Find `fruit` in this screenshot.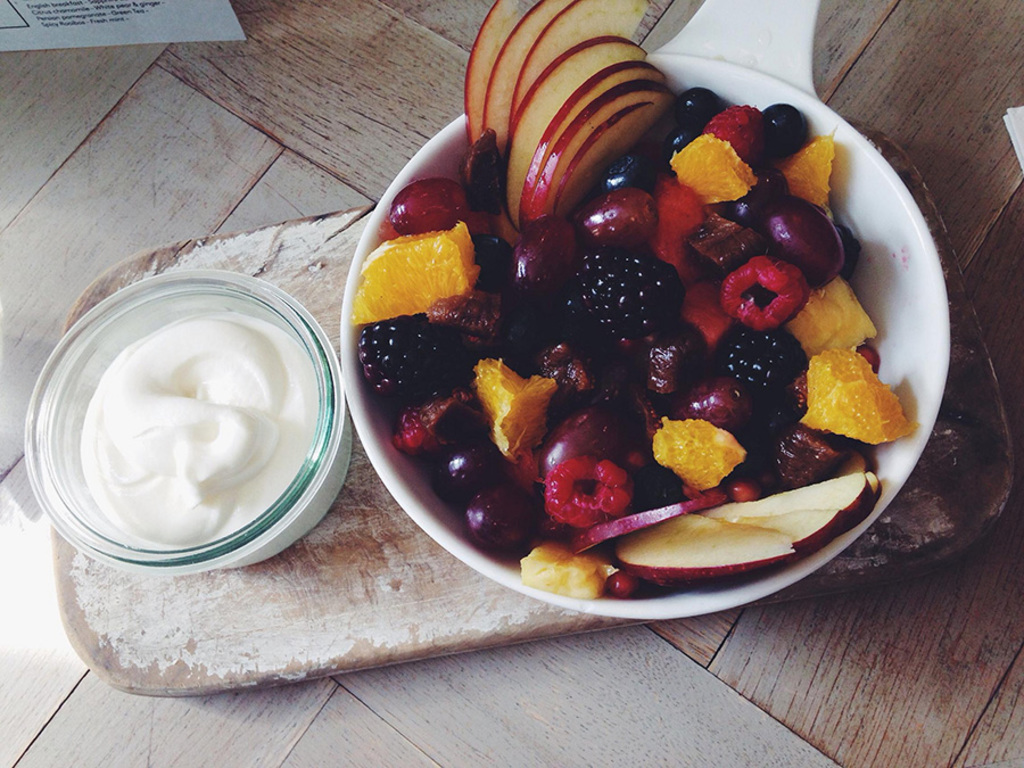
The bounding box for `fruit` is (545,455,634,530).
